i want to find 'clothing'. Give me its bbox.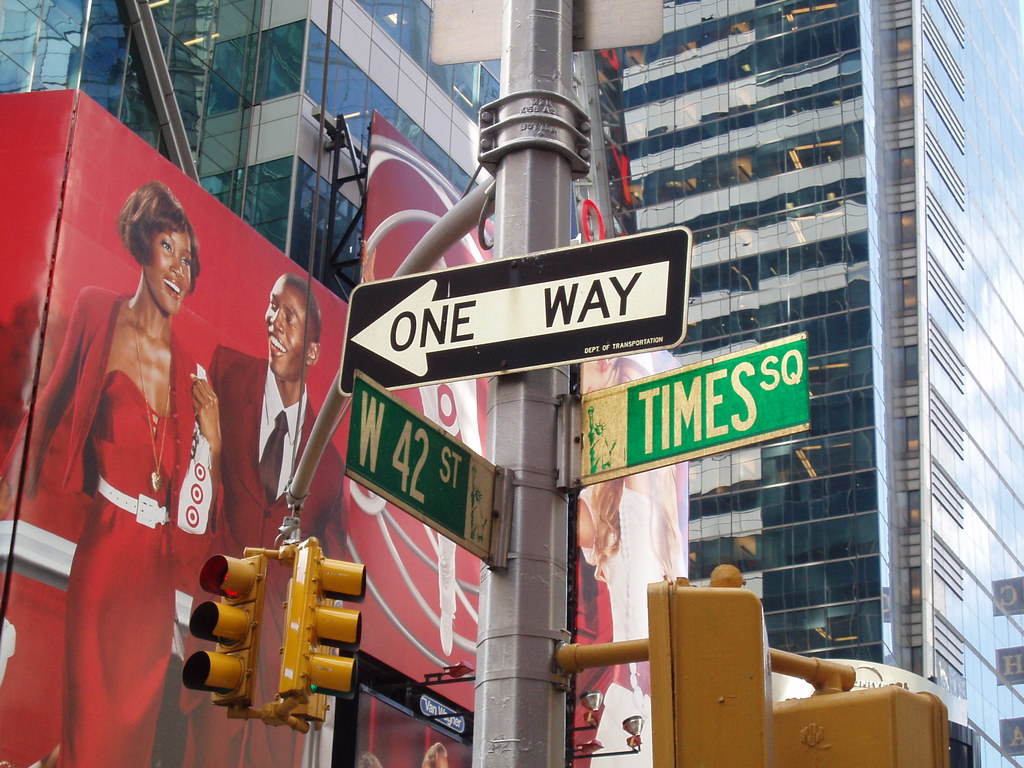
pyautogui.locateOnScreen(418, 375, 483, 454).
